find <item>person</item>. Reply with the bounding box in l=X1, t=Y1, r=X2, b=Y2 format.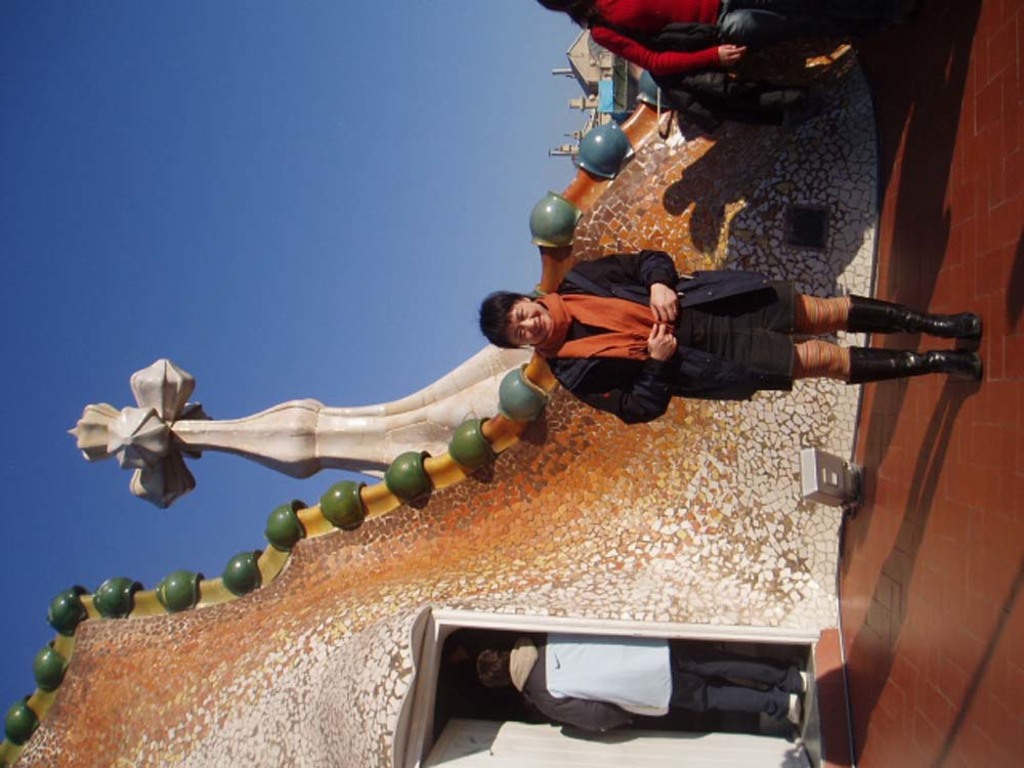
l=535, t=0, r=827, b=78.
